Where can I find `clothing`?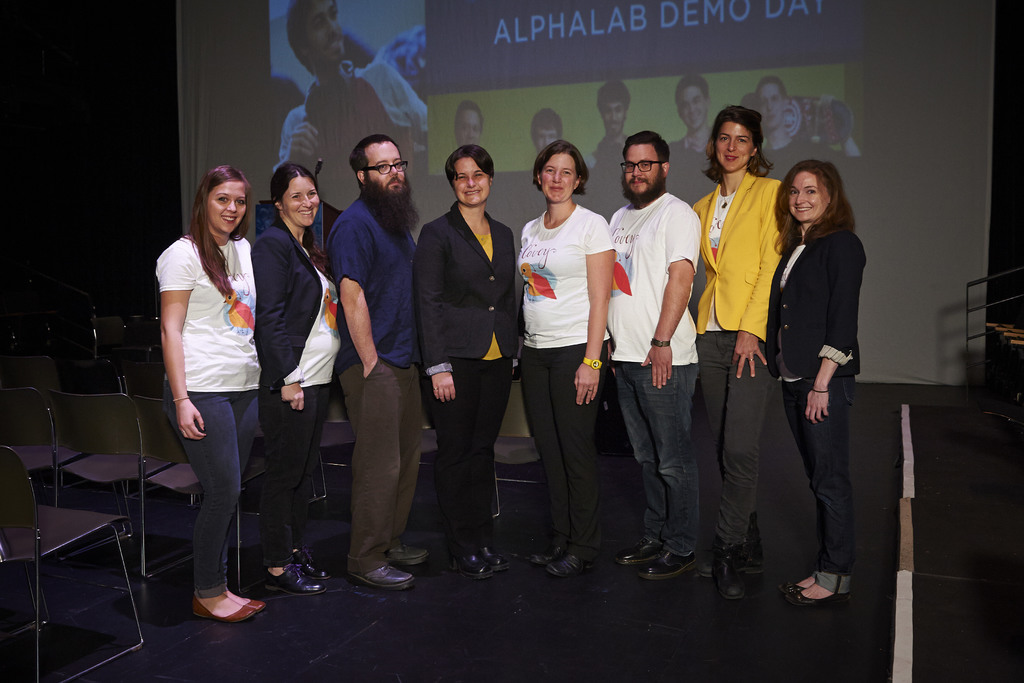
You can find it at {"x1": 760, "y1": 135, "x2": 844, "y2": 160}.
